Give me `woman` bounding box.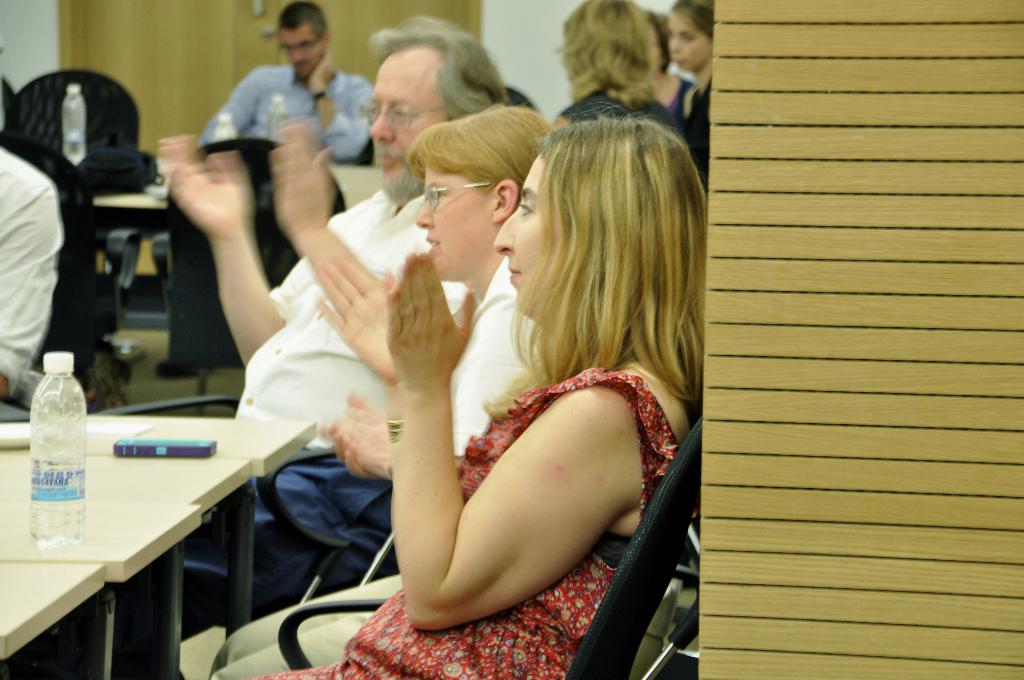
(665, 0, 716, 179).
